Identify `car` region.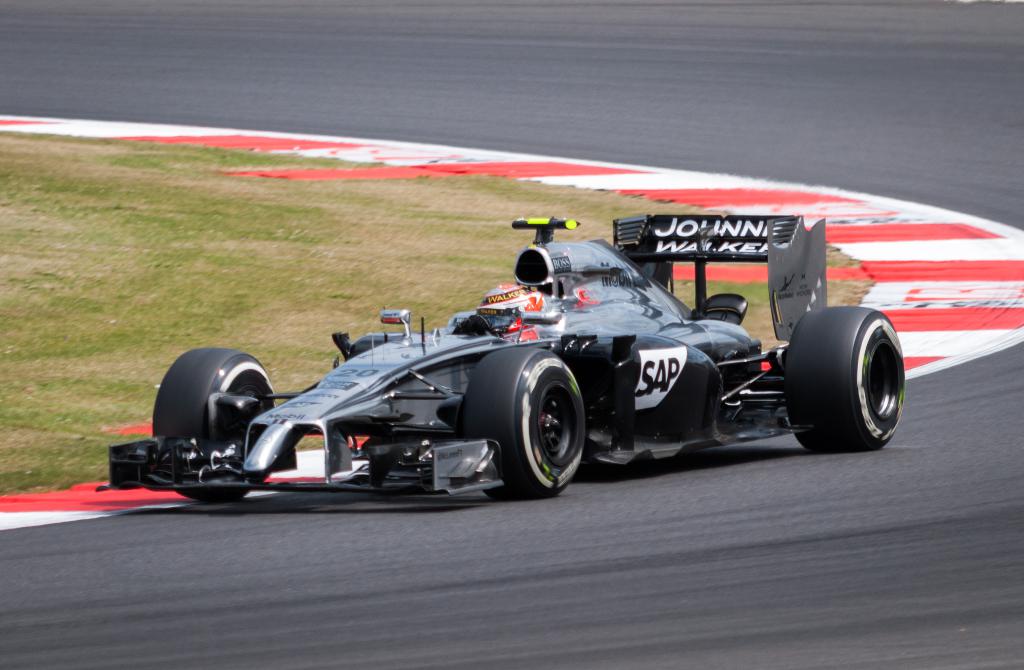
Region: bbox(107, 216, 902, 495).
